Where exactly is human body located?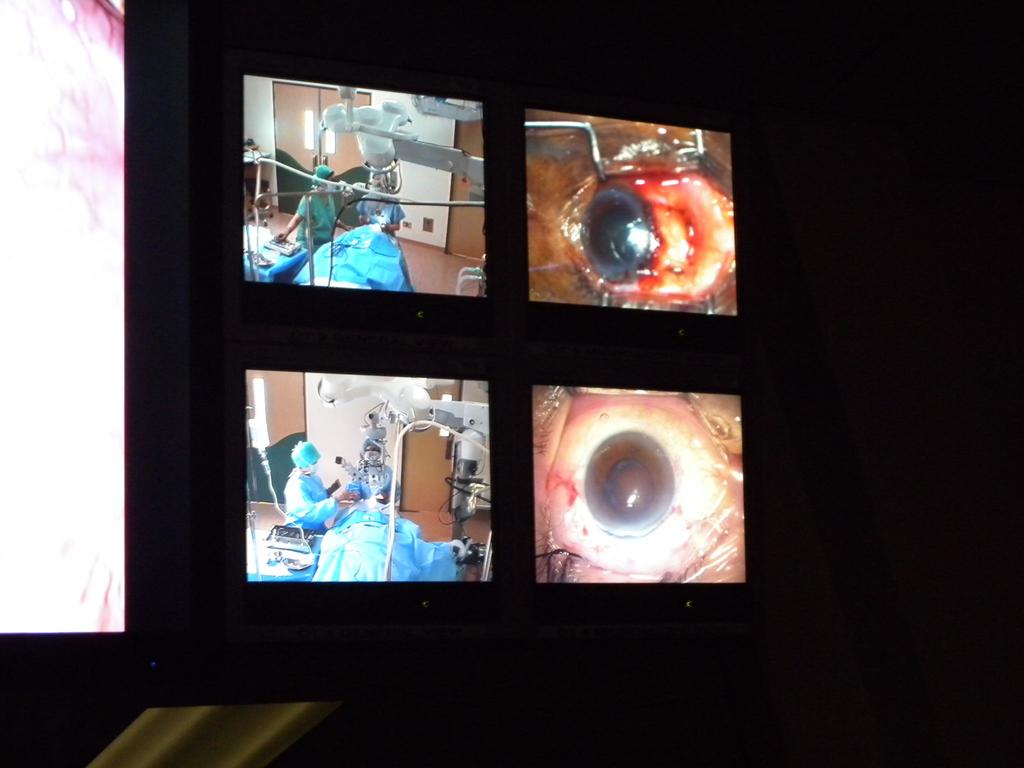
Its bounding box is rect(282, 444, 358, 579).
